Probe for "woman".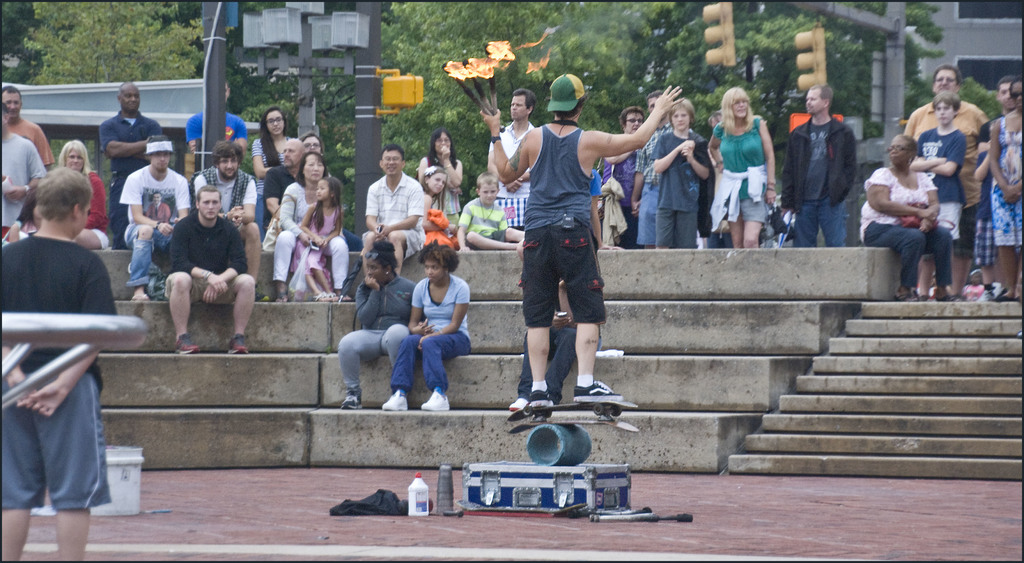
Probe result: detection(708, 86, 776, 245).
